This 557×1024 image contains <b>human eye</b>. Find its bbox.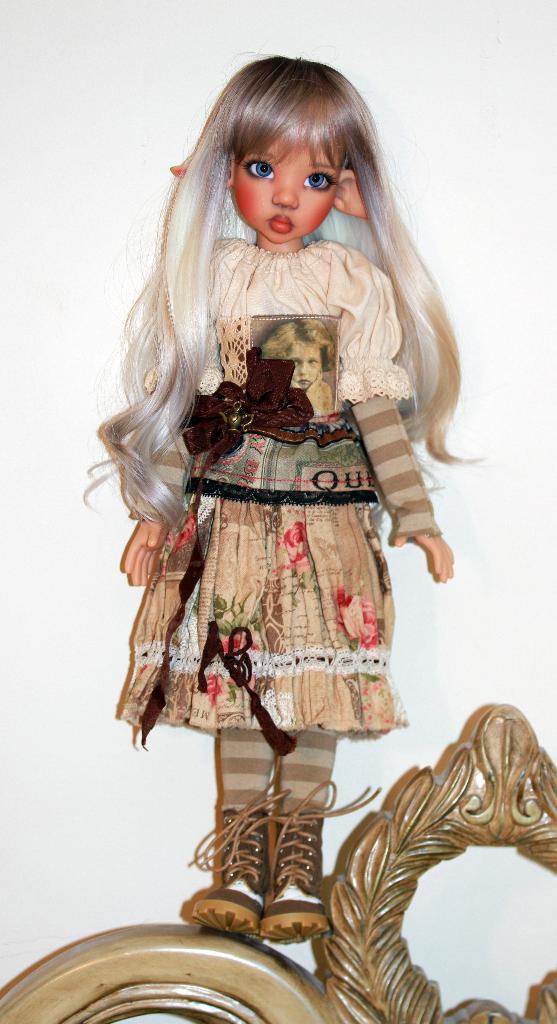
[left=298, top=165, right=340, bottom=193].
